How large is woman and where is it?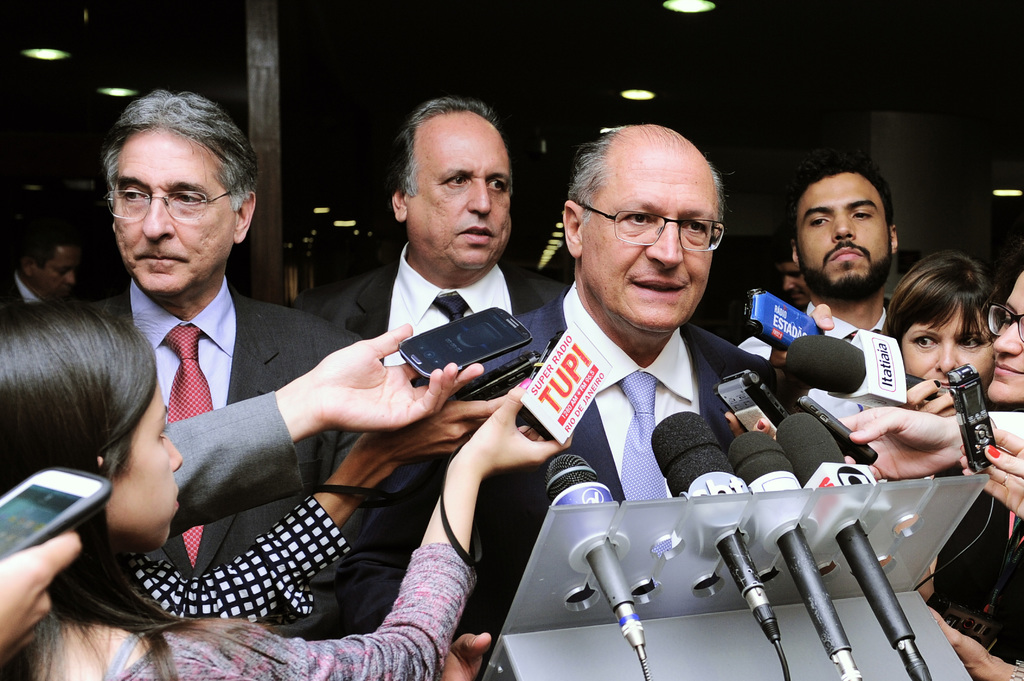
Bounding box: locate(0, 307, 567, 680).
